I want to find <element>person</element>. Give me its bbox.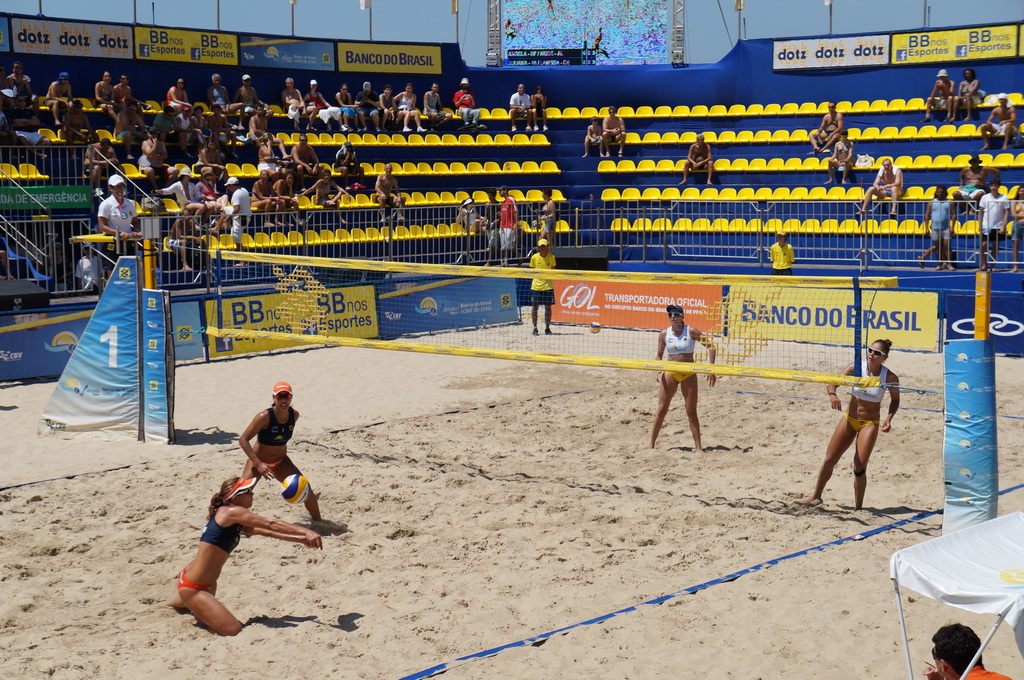
(left=506, top=79, right=536, bottom=131).
